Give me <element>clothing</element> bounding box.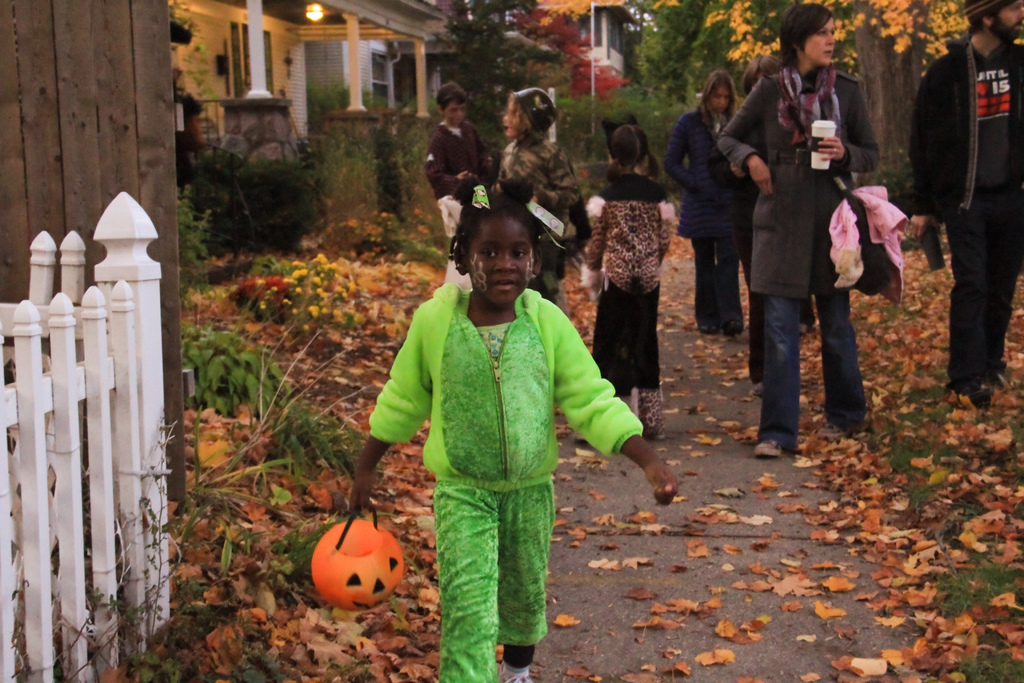
box=[717, 62, 887, 439].
